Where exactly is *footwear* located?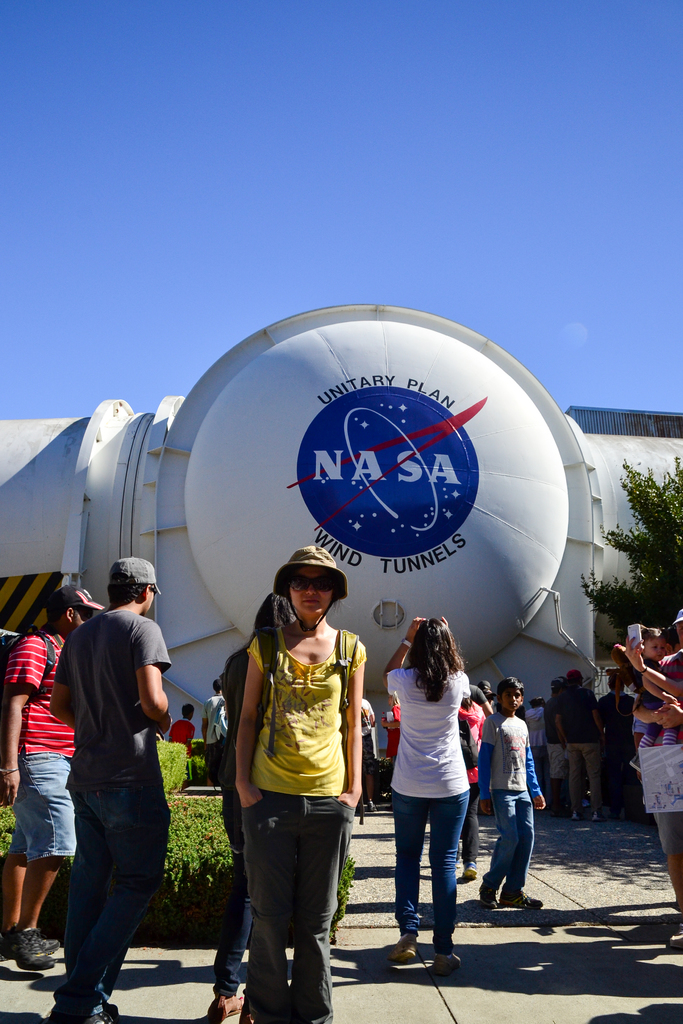
Its bounding box is Rect(592, 811, 602, 822).
